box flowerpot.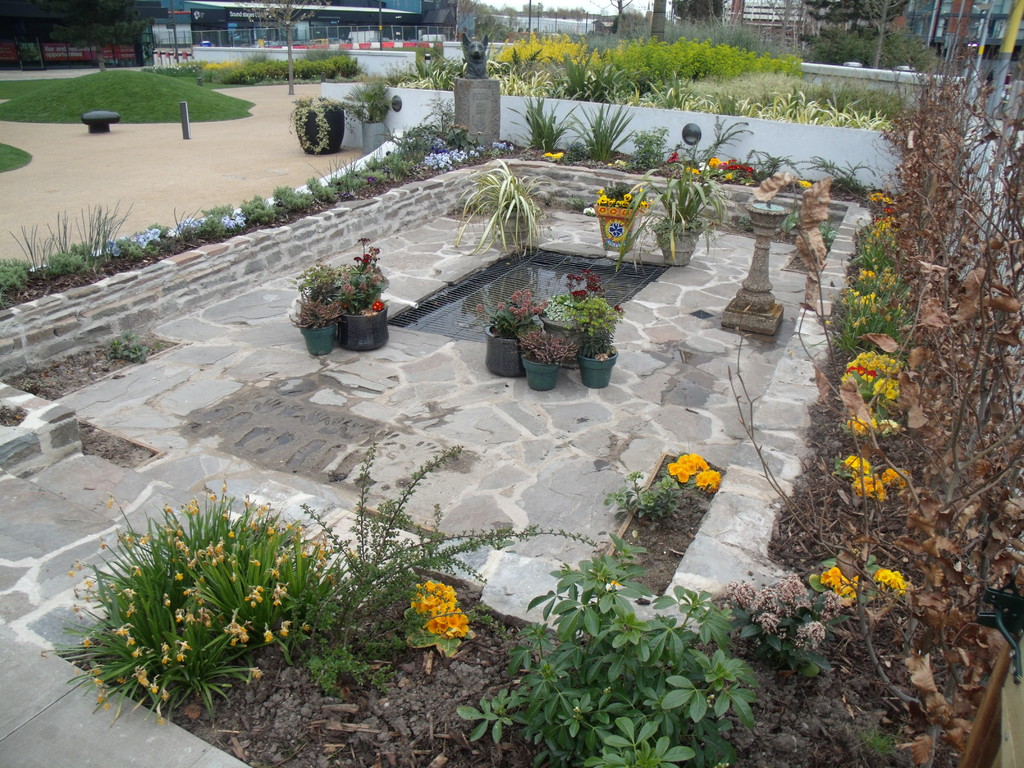
box(486, 212, 531, 244).
